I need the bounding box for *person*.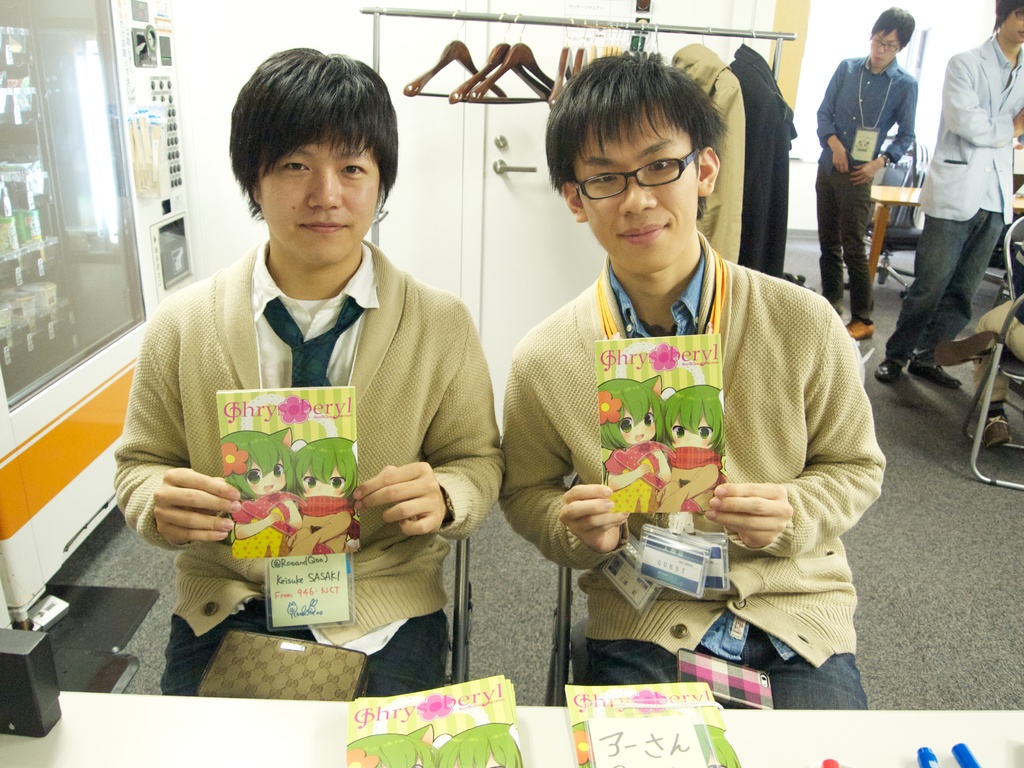
Here it is: x1=109 y1=47 x2=497 y2=687.
